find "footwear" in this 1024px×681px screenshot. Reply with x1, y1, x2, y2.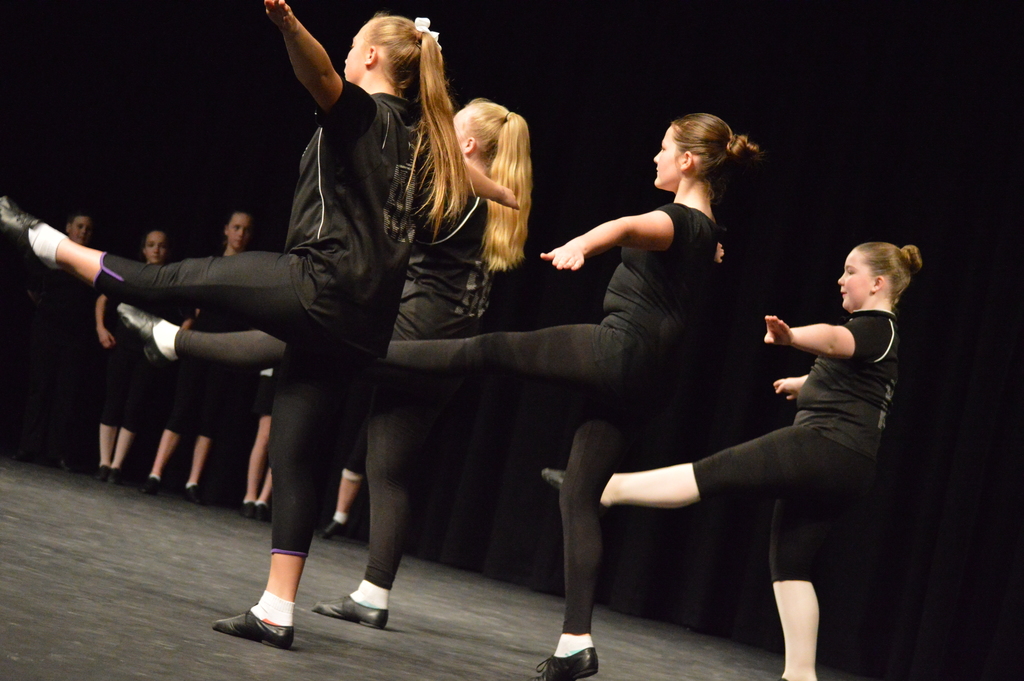
138, 472, 164, 495.
